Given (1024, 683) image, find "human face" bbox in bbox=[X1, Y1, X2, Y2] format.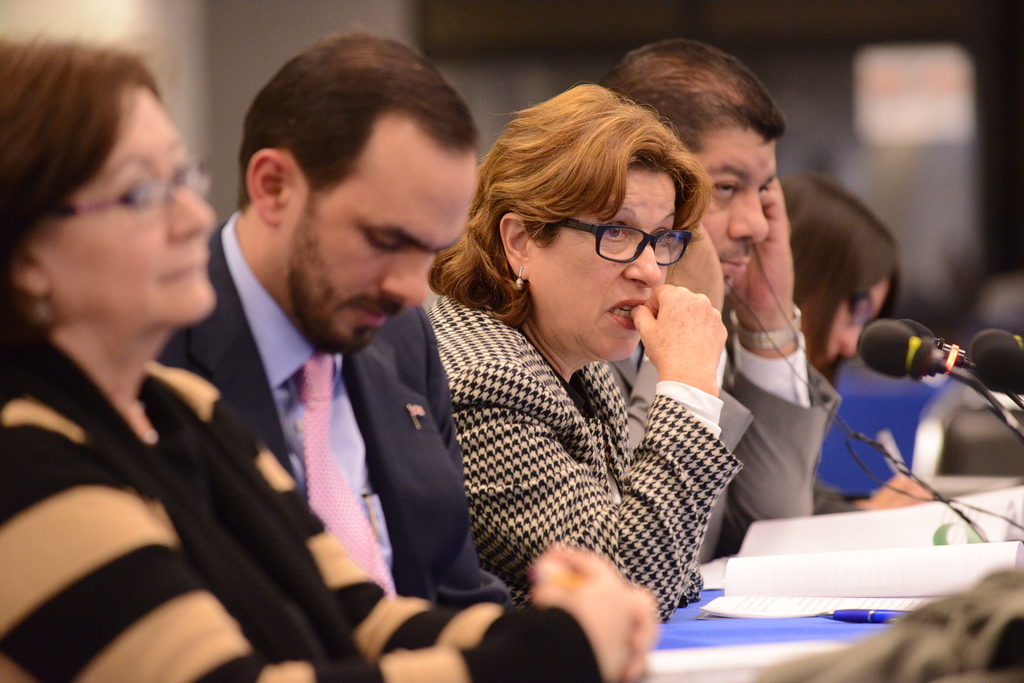
bbox=[685, 120, 771, 298].
